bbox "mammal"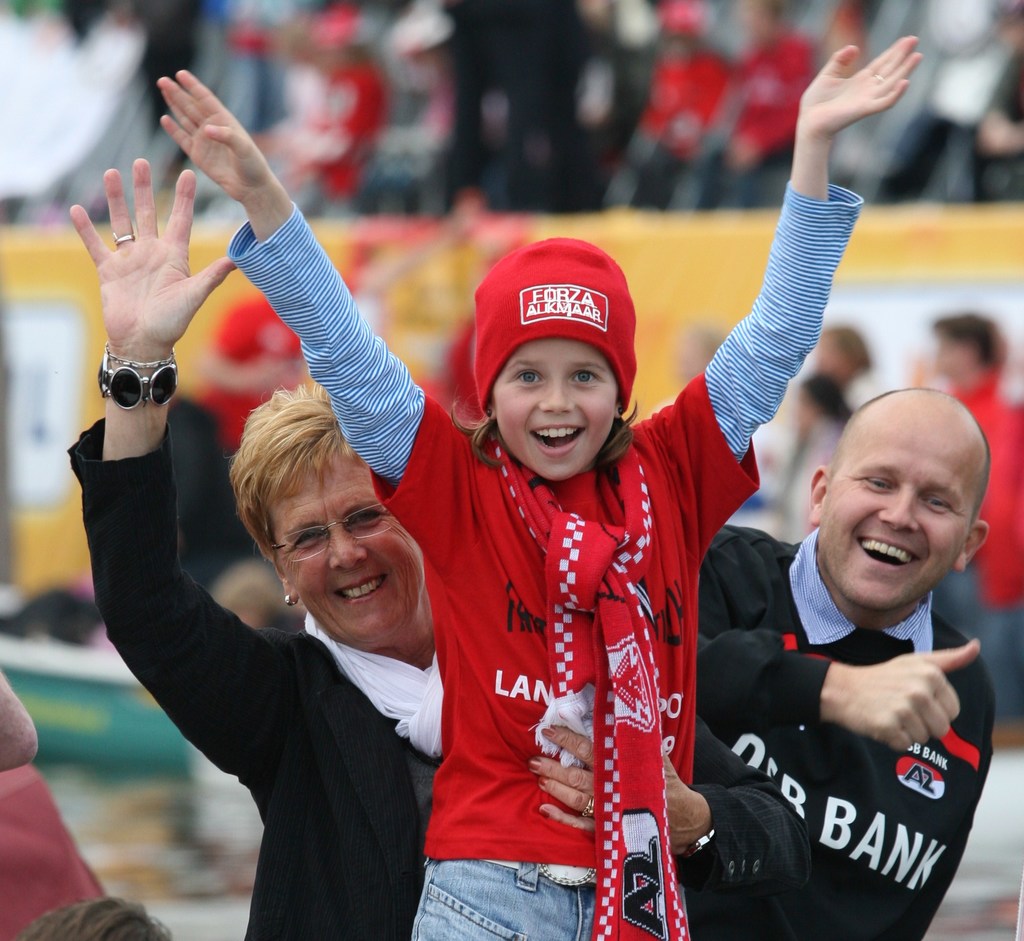
select_region(698, 383, 996, 940)
